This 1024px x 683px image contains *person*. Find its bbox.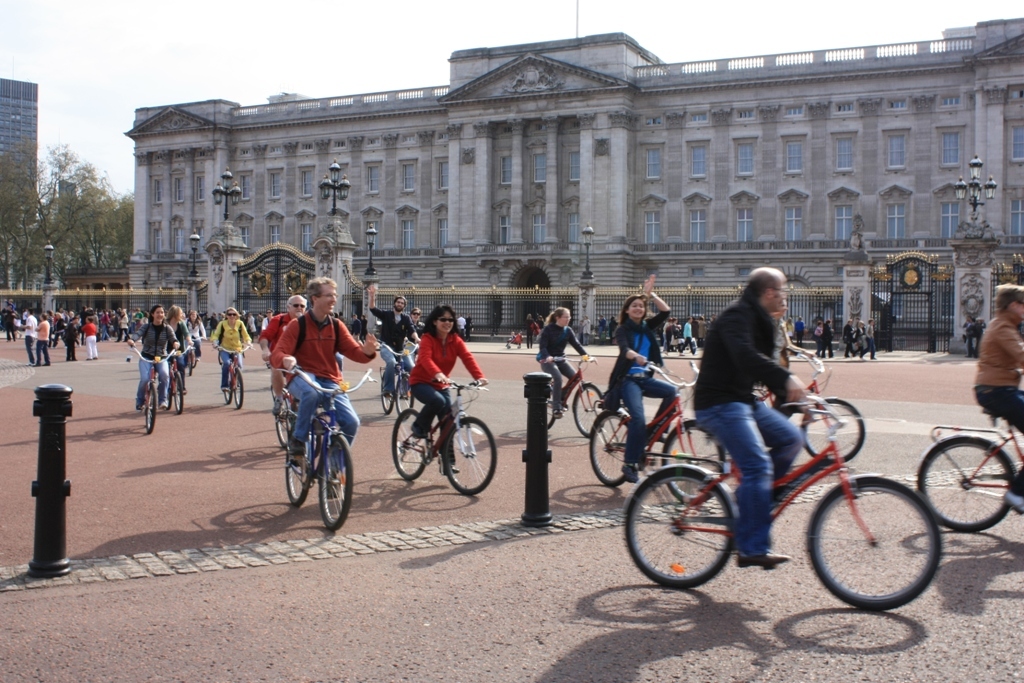
crop(277, 280, 375, 493).
